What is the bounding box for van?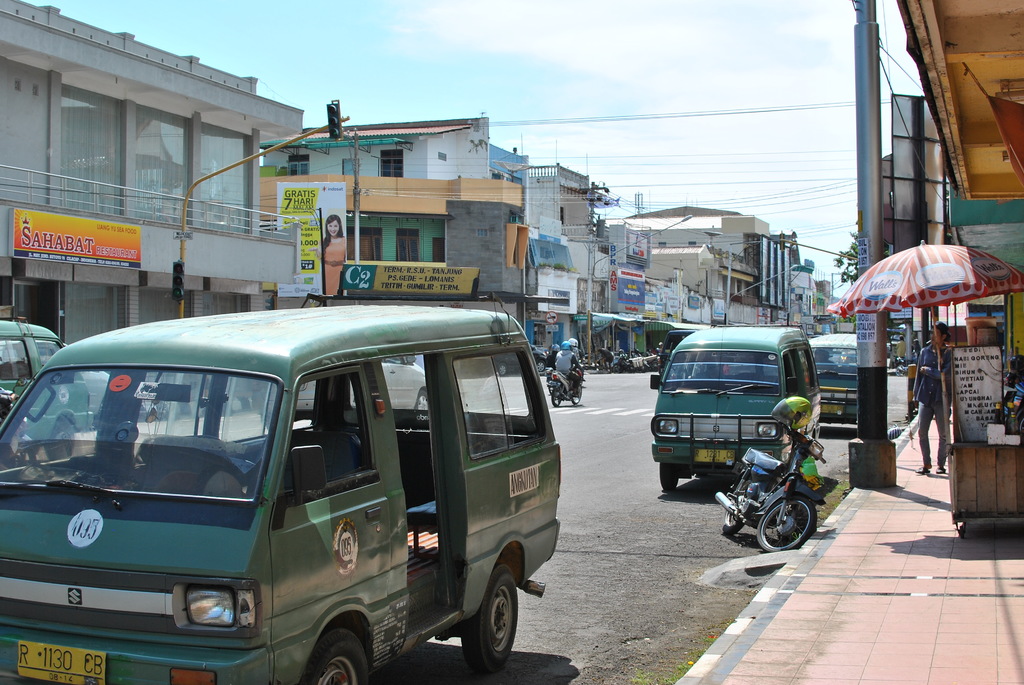
x1=808, y1=332, x2=860, y2=432.
